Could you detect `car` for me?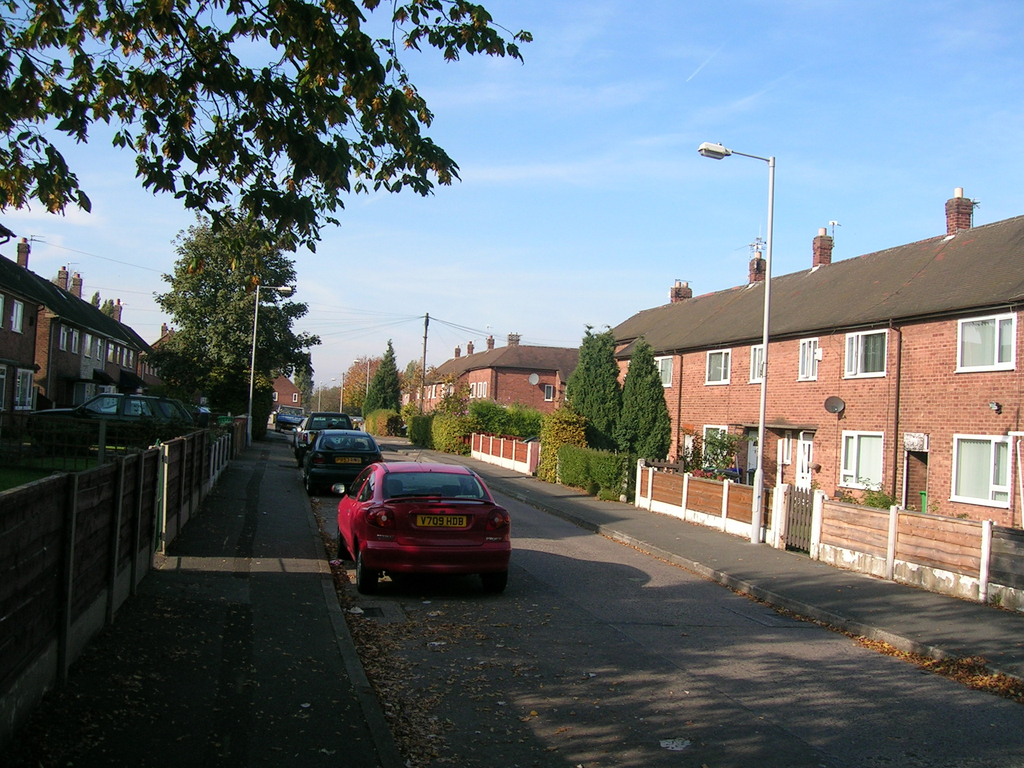
Detection result: box(331, 462, 514, 596).
